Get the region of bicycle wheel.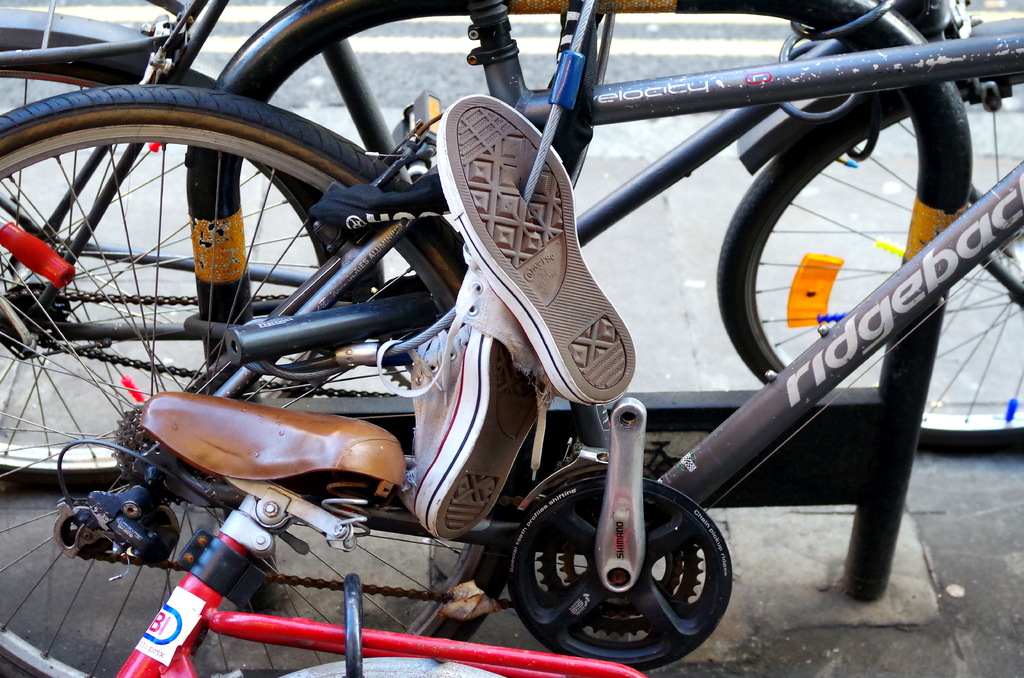
box=[0, 65, 381, 492].
